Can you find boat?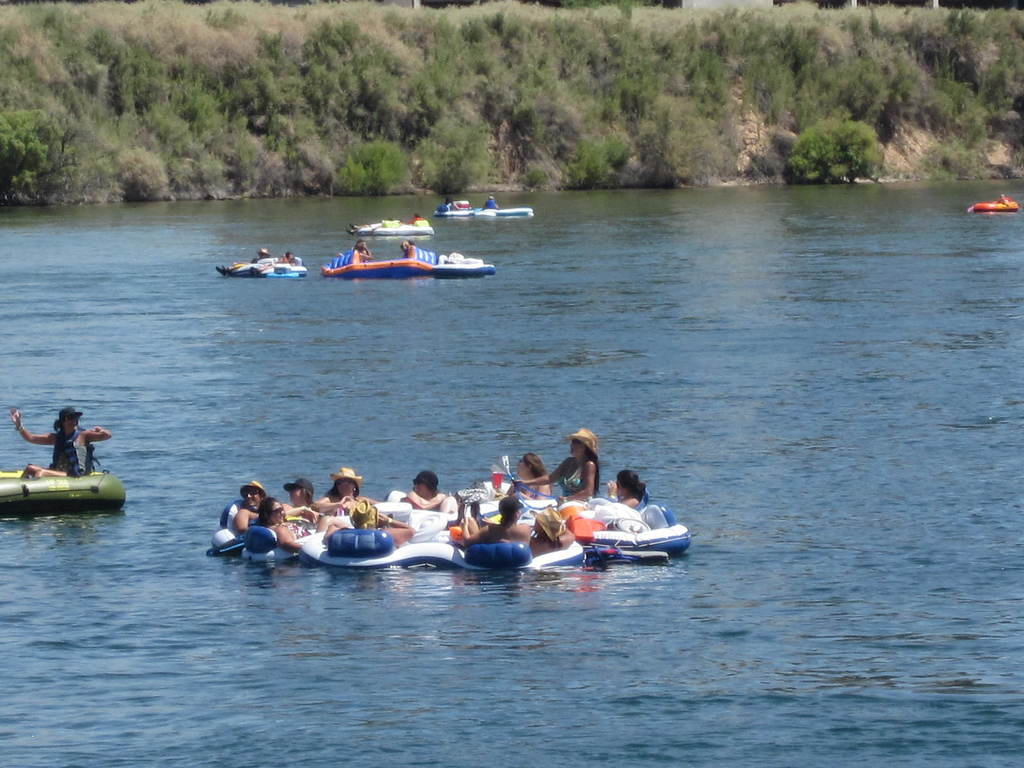
Yes, bounding box: left=971, top=200, right=1020, bottom=216.
